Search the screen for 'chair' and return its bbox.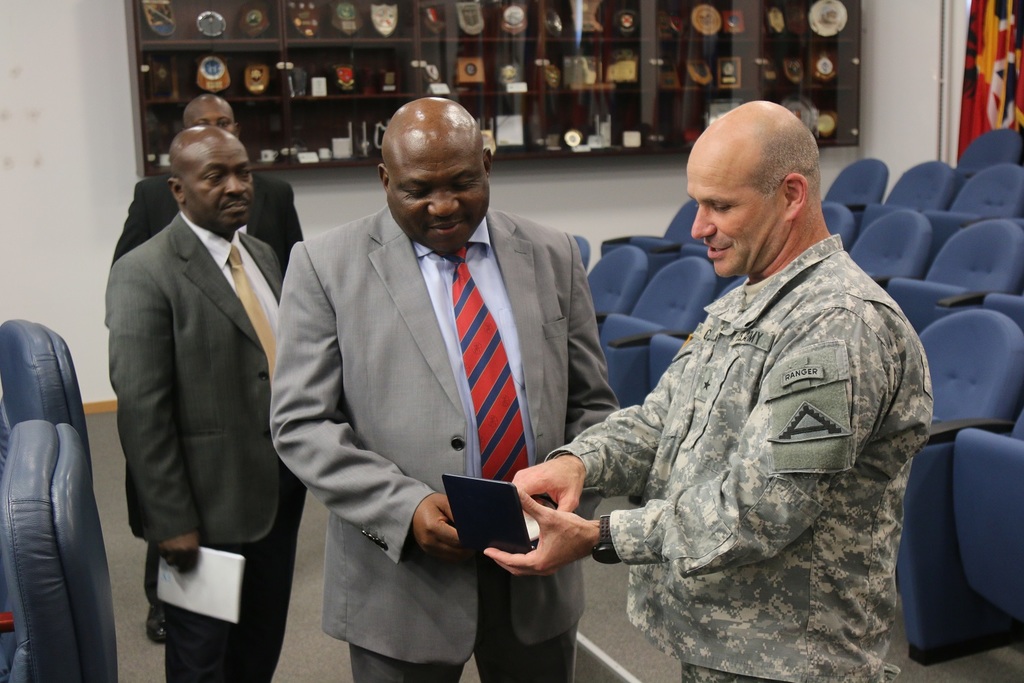
Found: [819, 195, 855, 251].
